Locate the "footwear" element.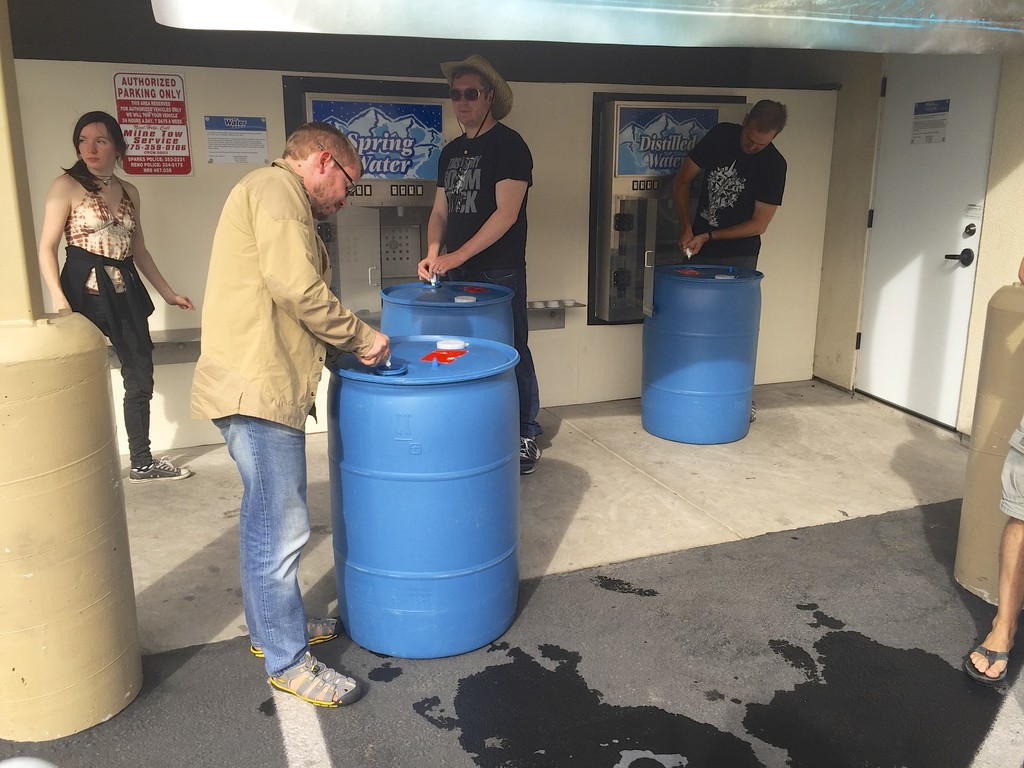
Element bbox: left=519, top=431, right=541, bottom=477.
